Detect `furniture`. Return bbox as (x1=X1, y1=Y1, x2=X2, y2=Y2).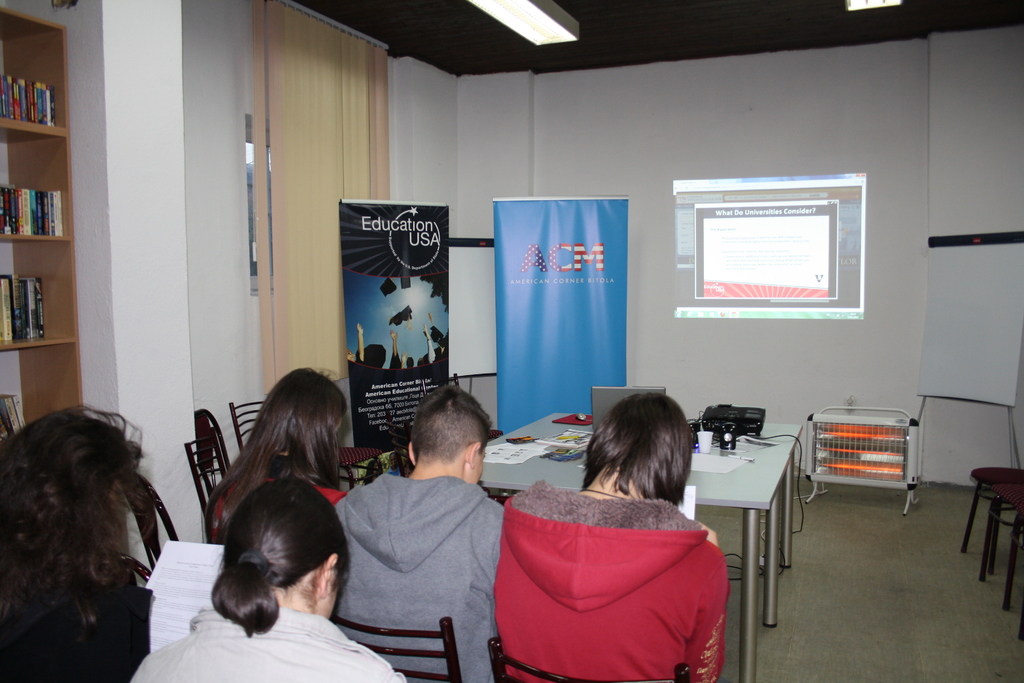
(x1=984, y1=480, x2=1023, y2=613).
